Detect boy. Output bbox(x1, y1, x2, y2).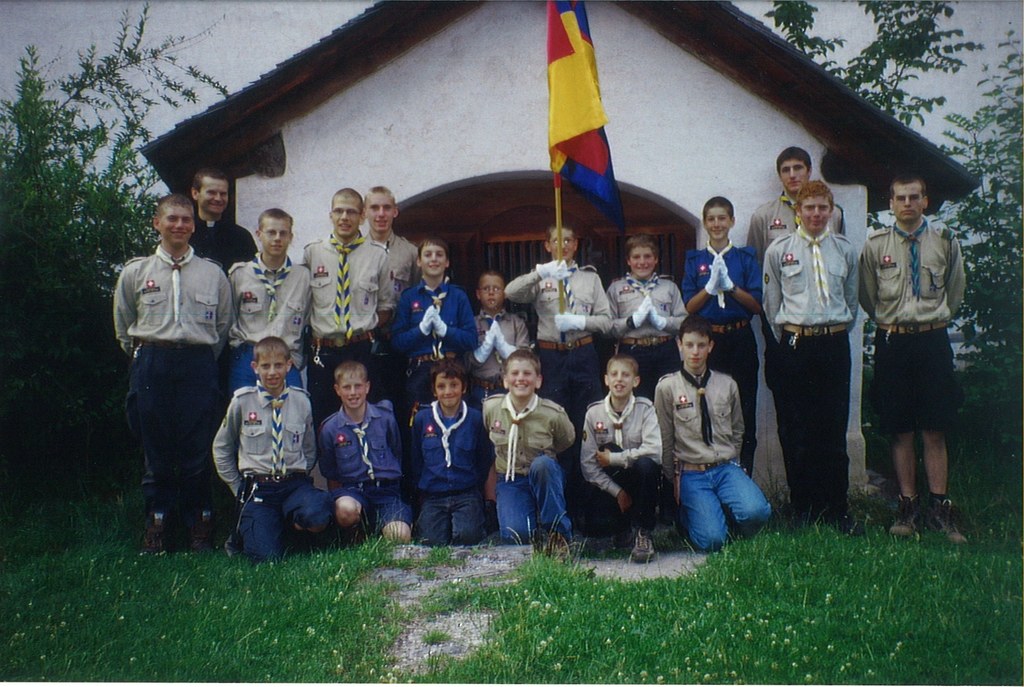
bbox(459, 351, 572, 550).
